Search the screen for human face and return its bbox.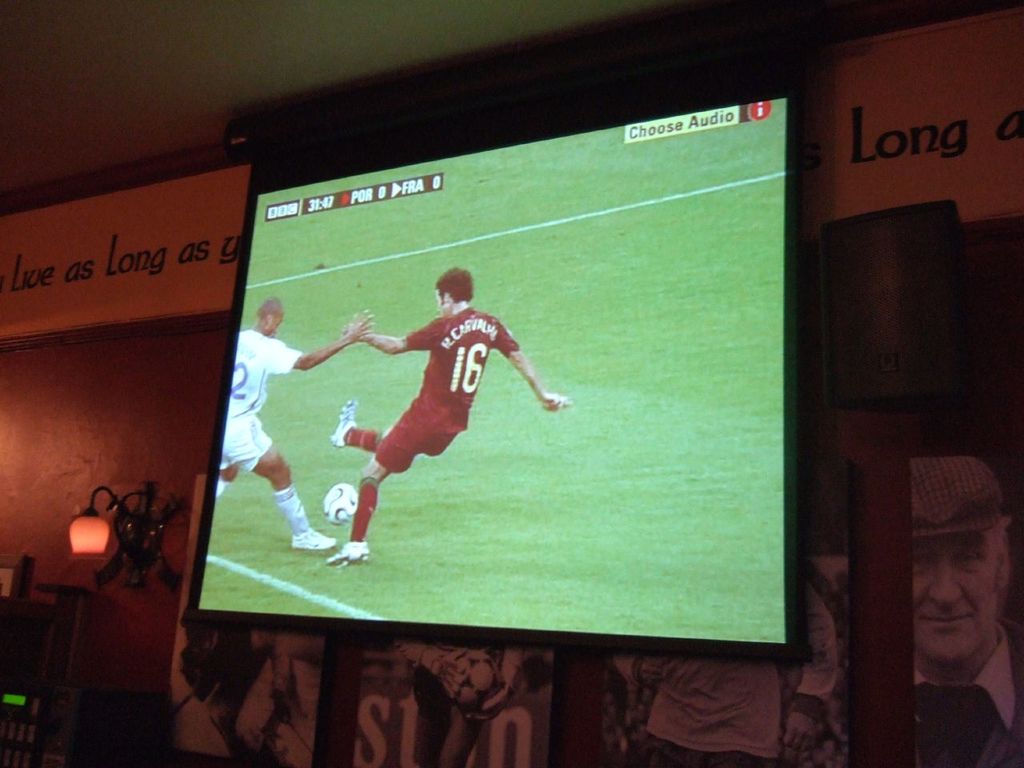
Found: detection(913, 530, 1000, 662).
